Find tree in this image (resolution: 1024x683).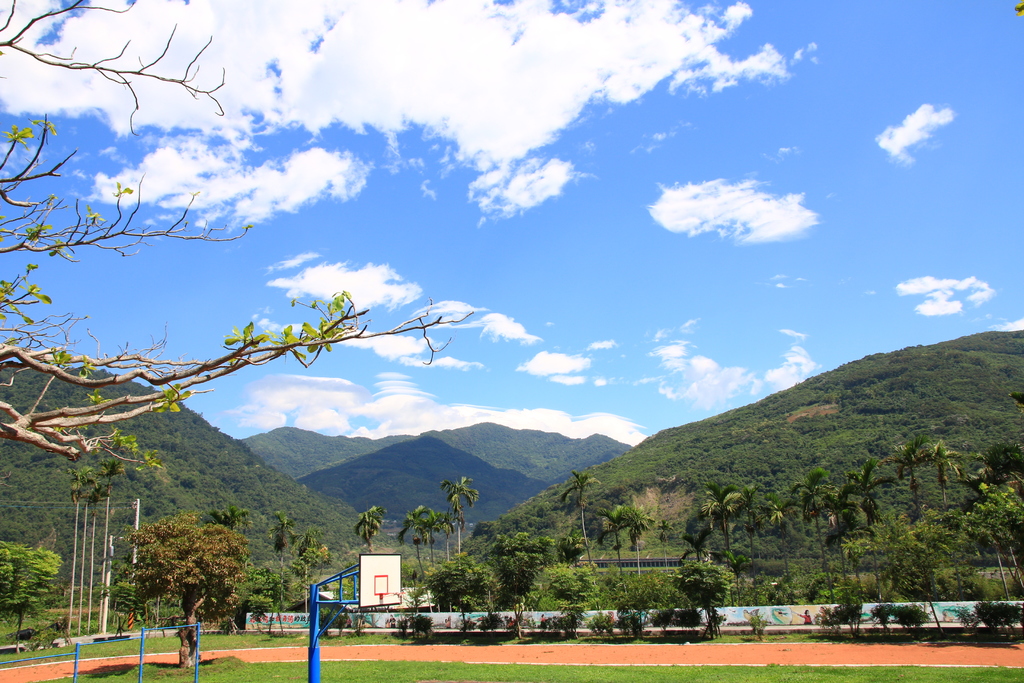
<region>351, 500, 385, 548</region>.
